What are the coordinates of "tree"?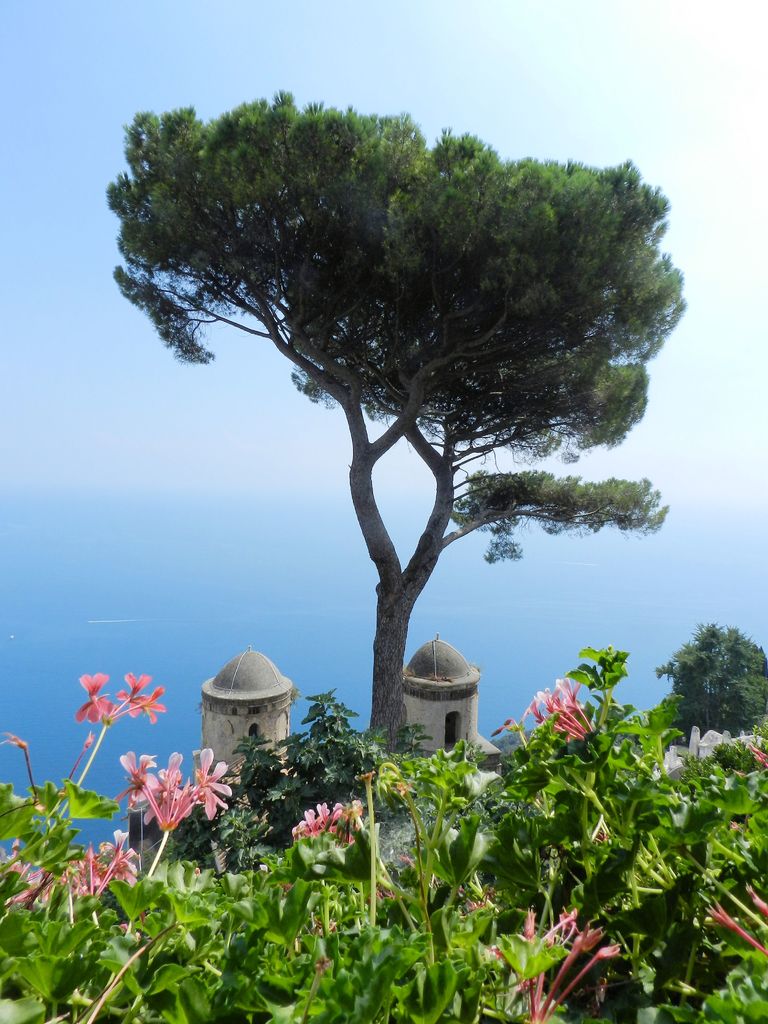
<region>102, 61, 689, 770</region>.
